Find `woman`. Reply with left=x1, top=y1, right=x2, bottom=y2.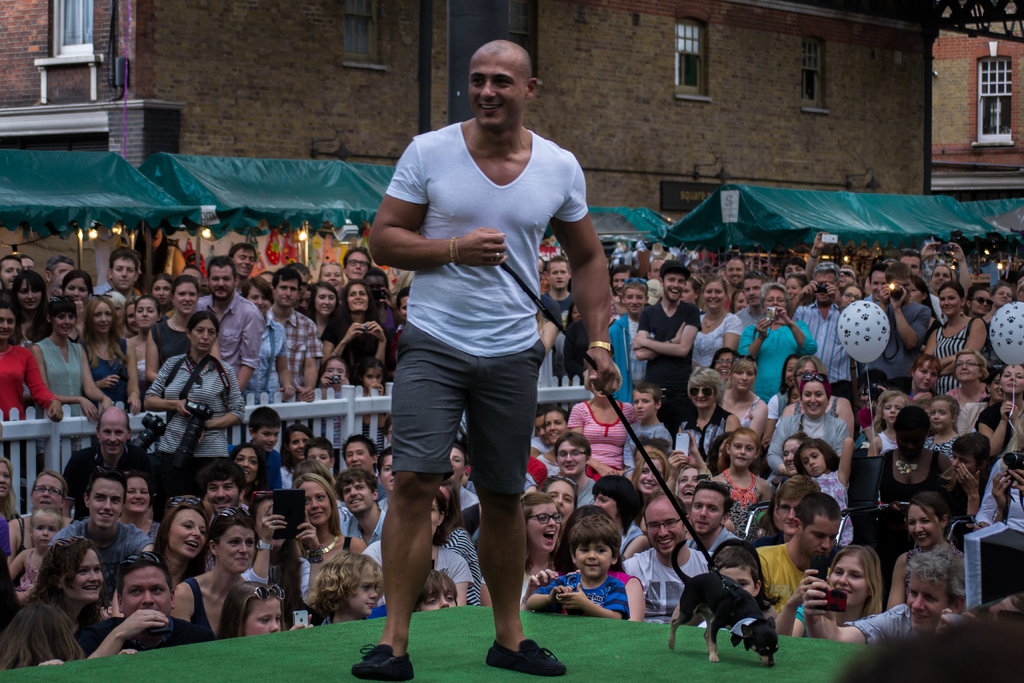
left=315, top=279, right=392, bottom=390.
